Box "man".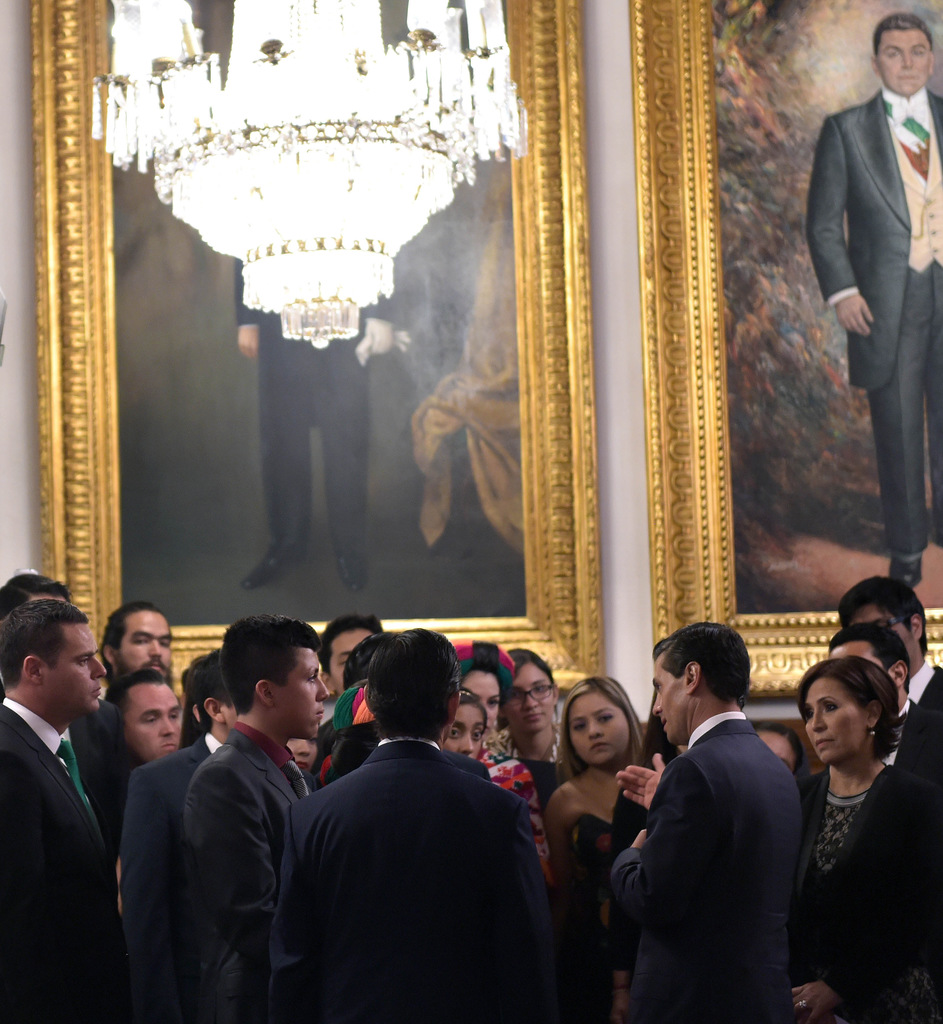
[left=313, top=611, right=385, bottom=704].
